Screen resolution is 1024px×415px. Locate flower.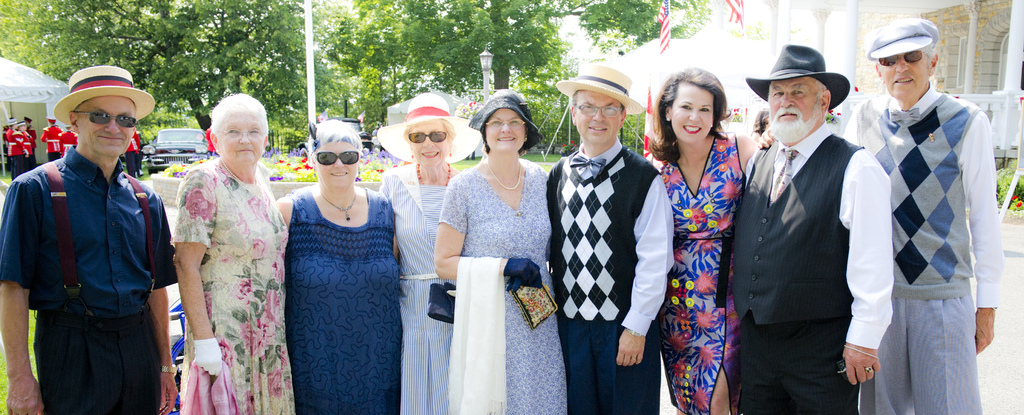
(255, 313, 276, 347).
